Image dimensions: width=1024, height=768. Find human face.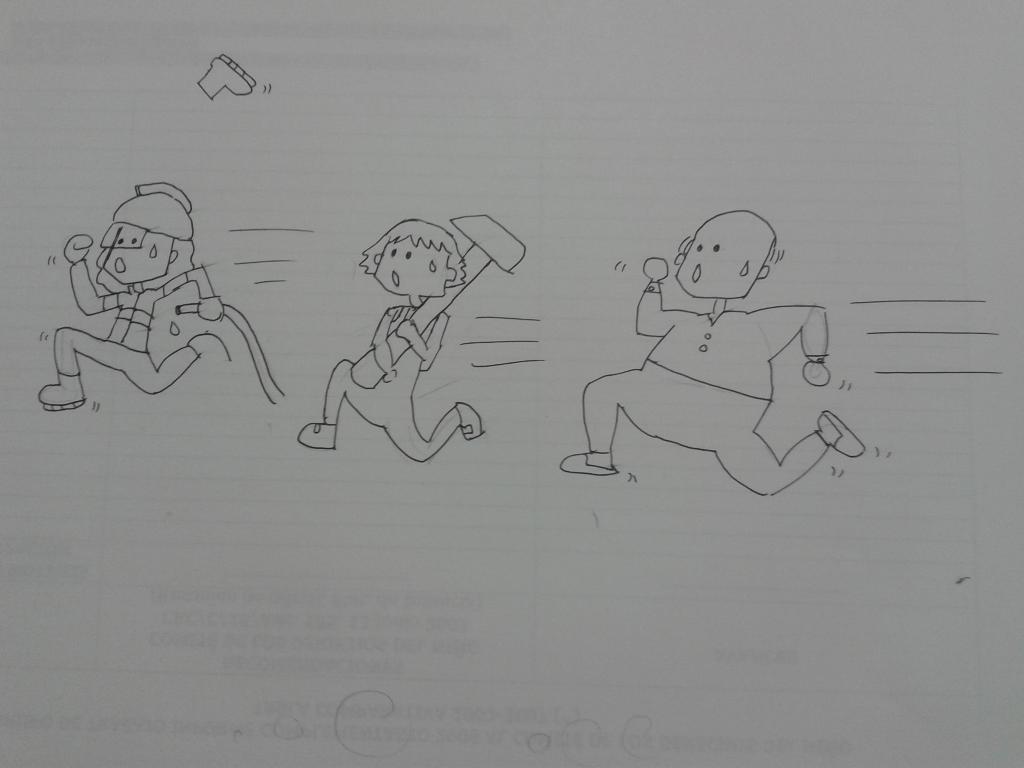
bbox=(675, 213, 760, 294).
